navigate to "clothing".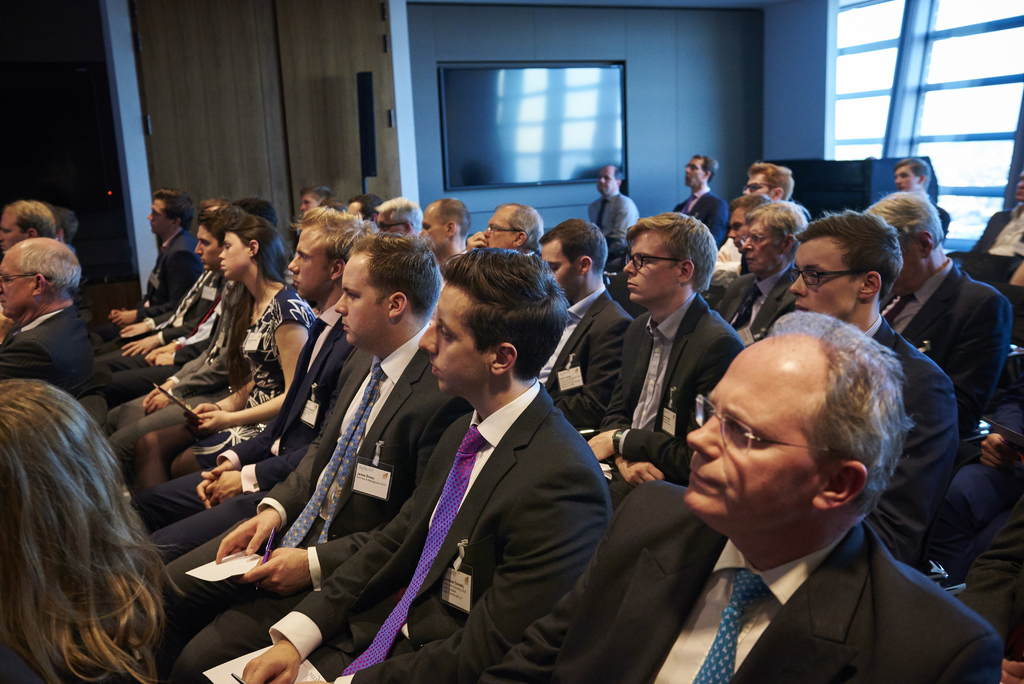
Navigation target: select_region(673, 184, 726, 248).
